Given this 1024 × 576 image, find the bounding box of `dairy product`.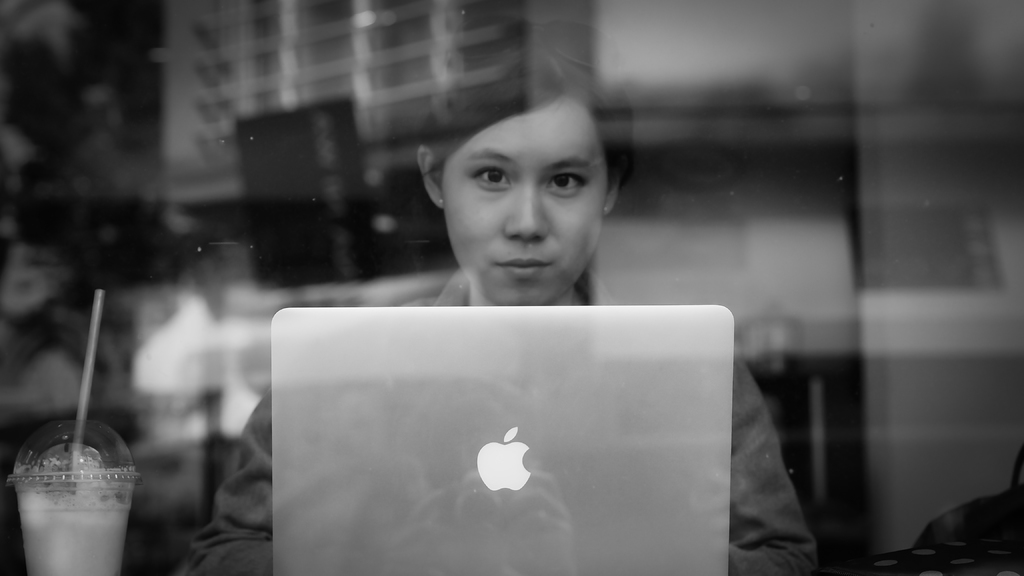
(14, 486, 133, 575).
